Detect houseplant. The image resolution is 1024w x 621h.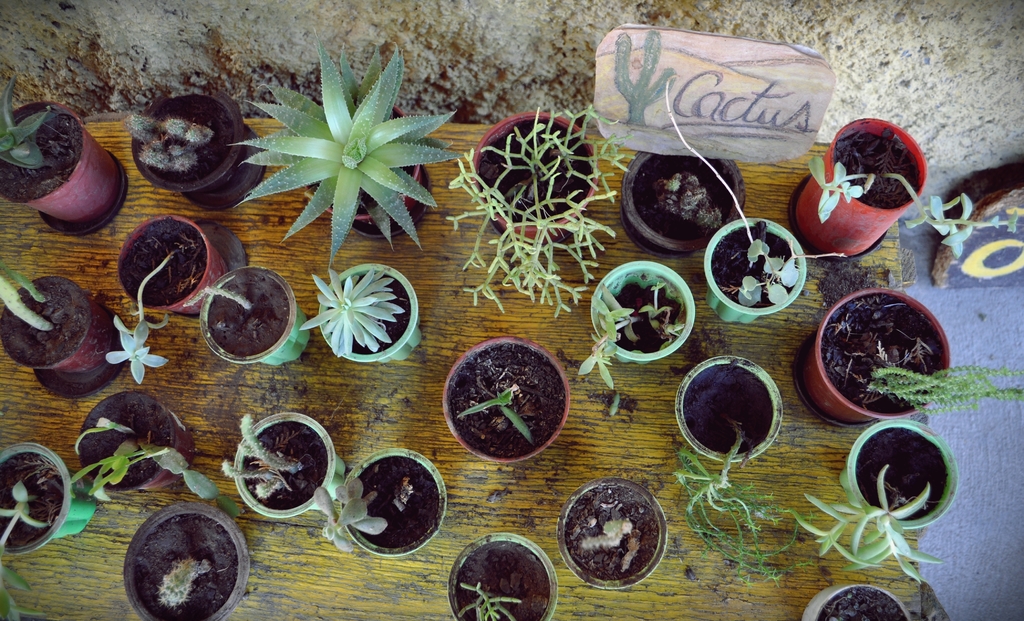
(left=0, top=270, right=106, bottom=386).
